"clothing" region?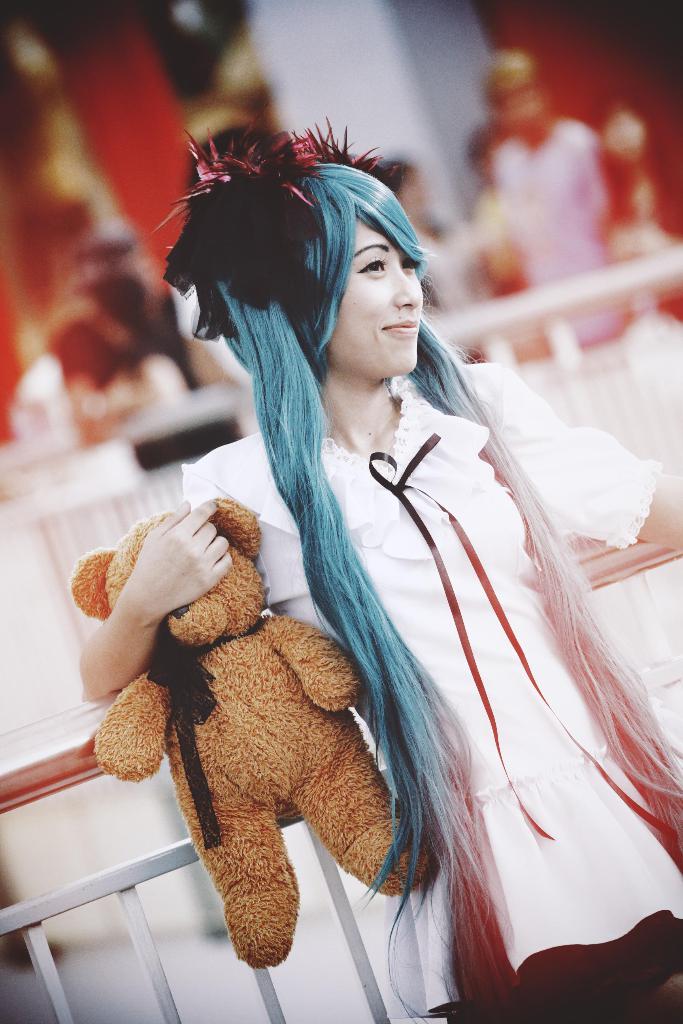
bbox=(491, 106, 625, 354)
